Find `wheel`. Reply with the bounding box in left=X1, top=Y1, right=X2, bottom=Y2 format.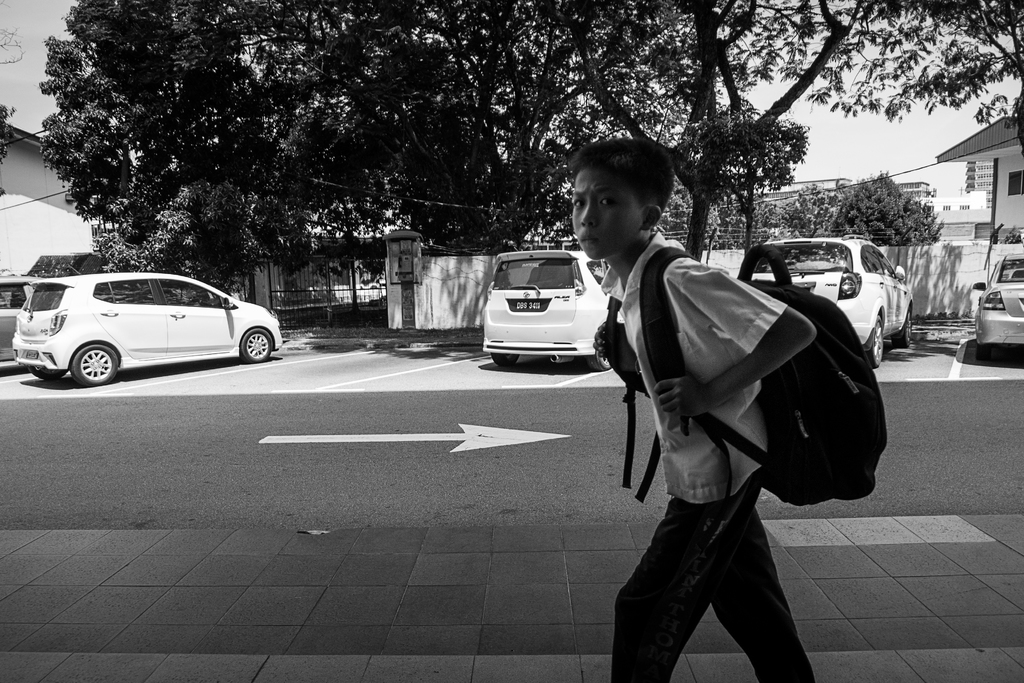
left=863, top=323, right=885, bottom=367.
